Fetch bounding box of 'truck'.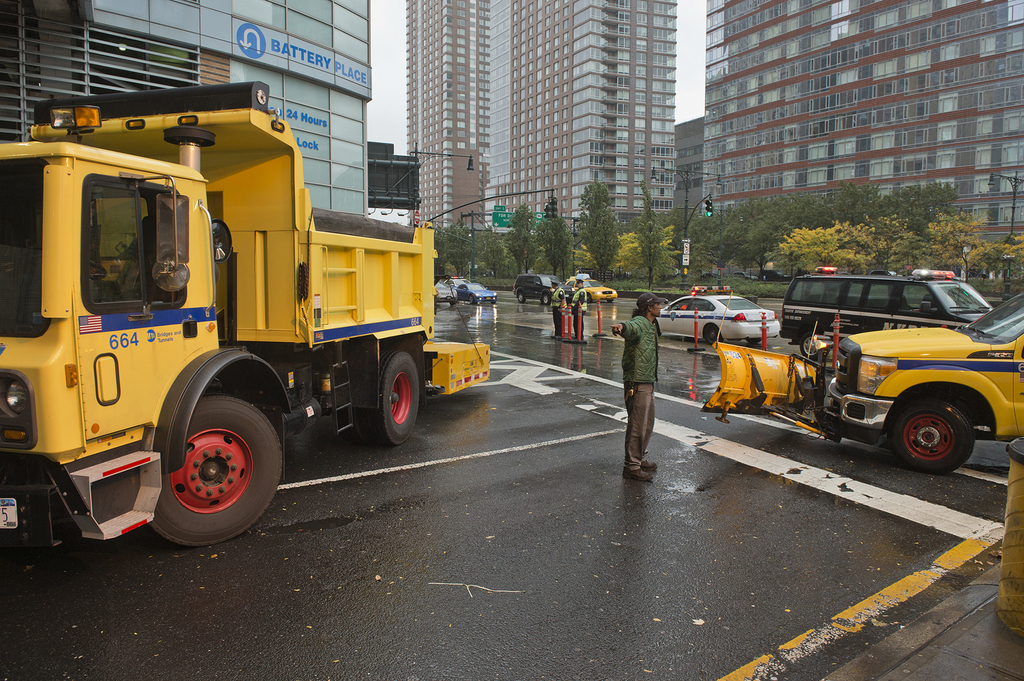
Bbox: (0,79,493,550).
